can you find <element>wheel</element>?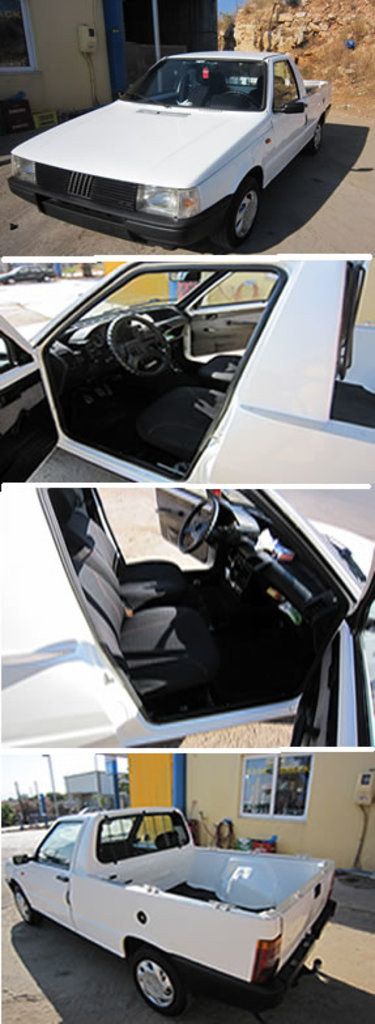
Yes, bounding box: <region>304, 124, 331, 167</region>.
